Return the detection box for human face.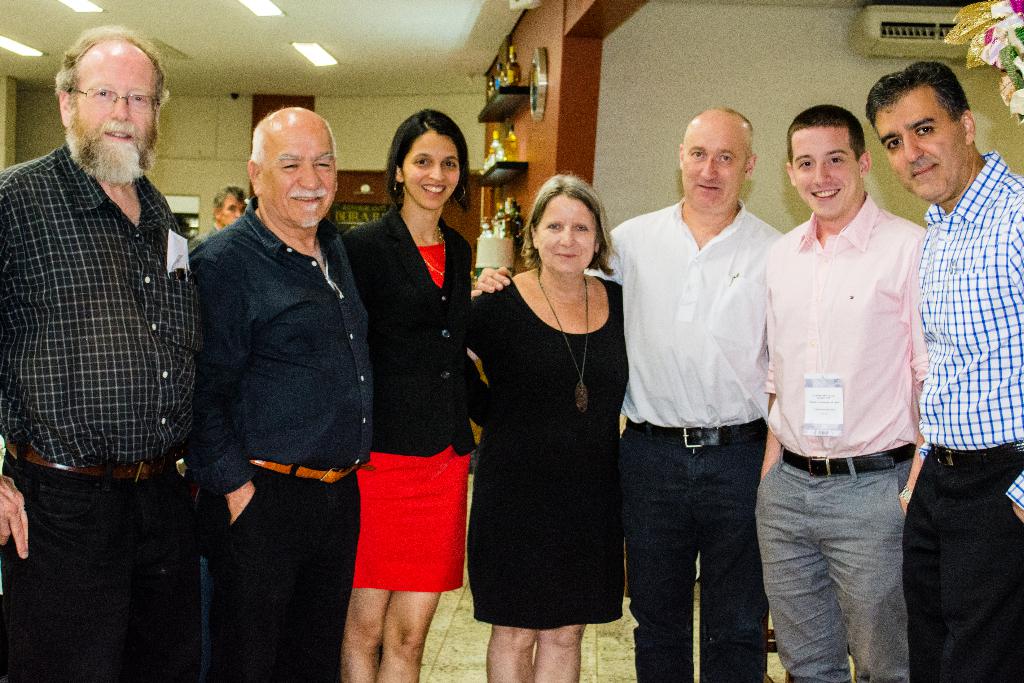
pyautogui.locateOnScreen(68, 52, 152, 161).
